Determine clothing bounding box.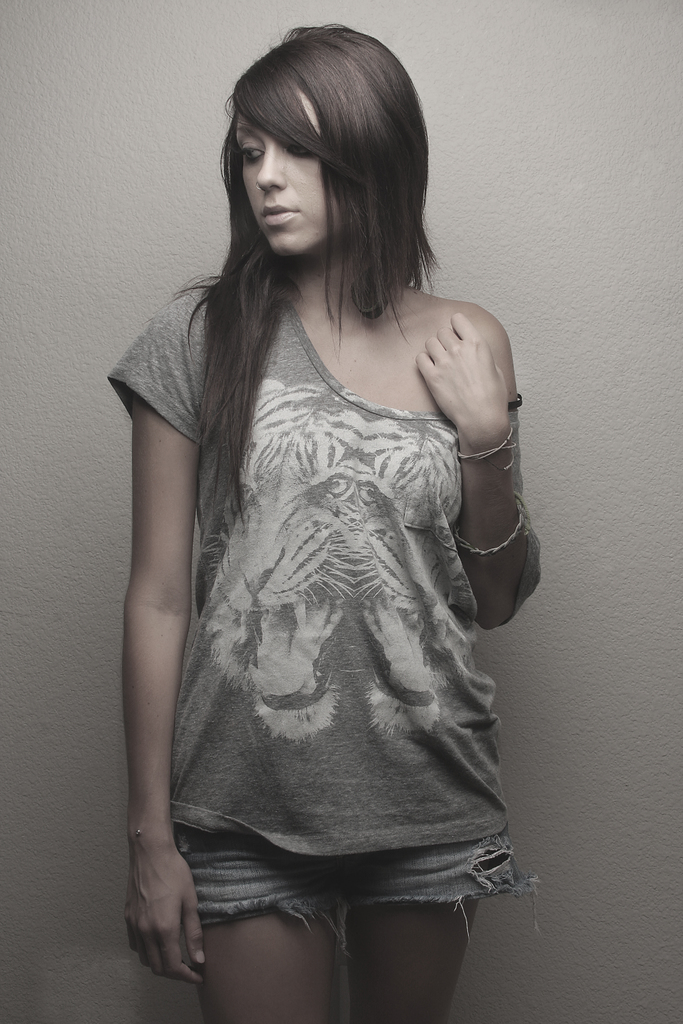
Determined: bbox(97, 282, 531, 927).
